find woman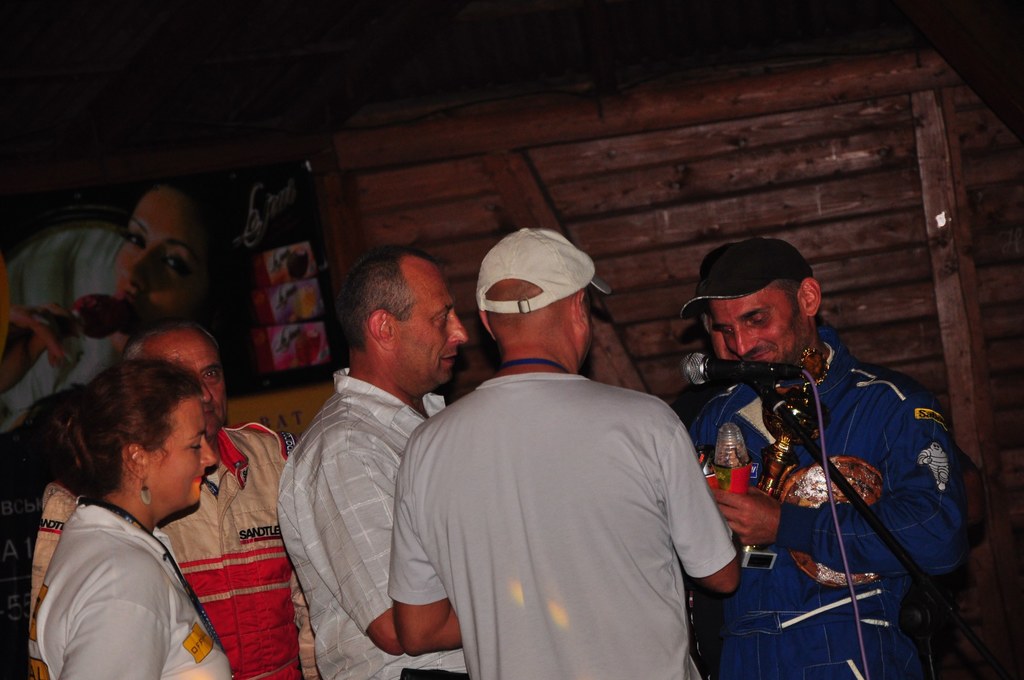
(x1=2, y1=353, x2=239, y2=679)
